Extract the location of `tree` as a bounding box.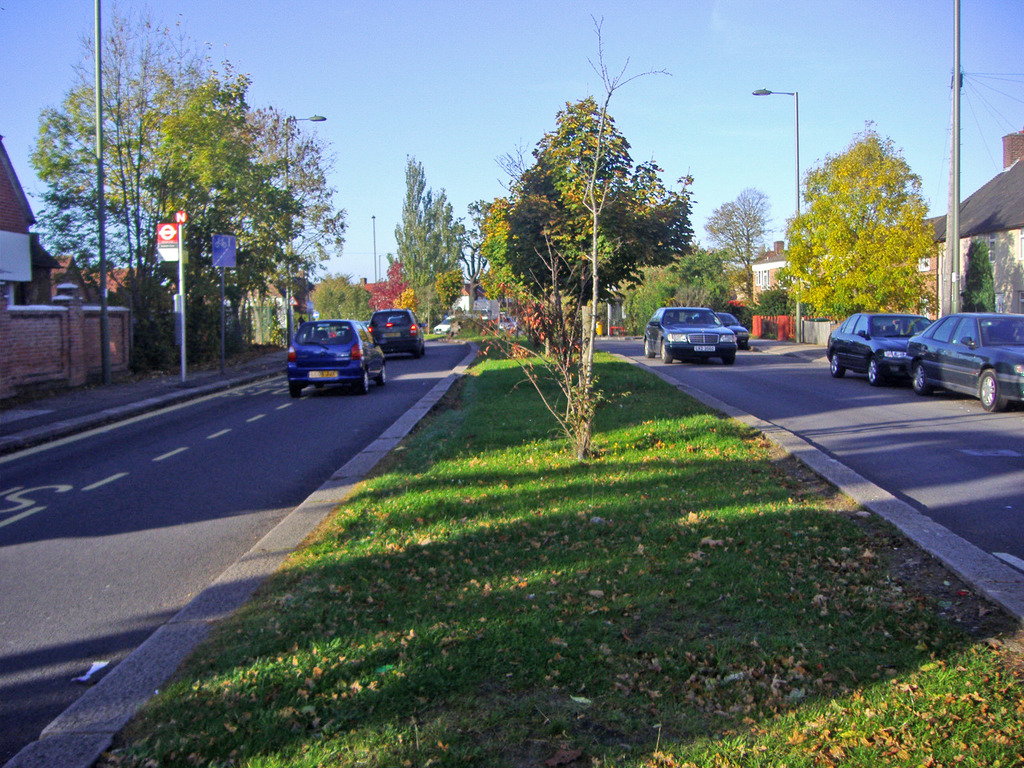
region(244, 103, 351, 346).
